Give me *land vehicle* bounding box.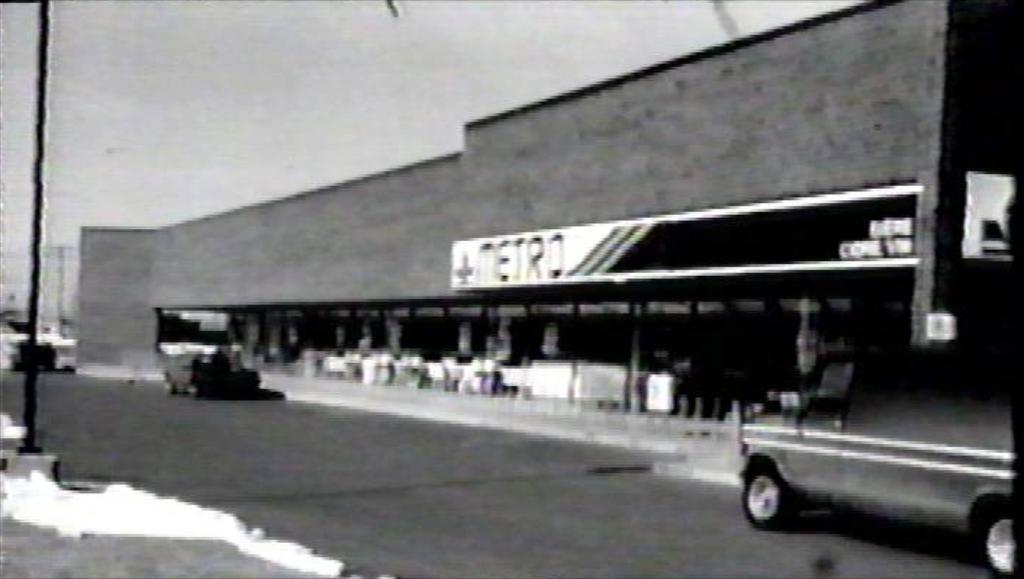
(735, 348, 1017, 576).
